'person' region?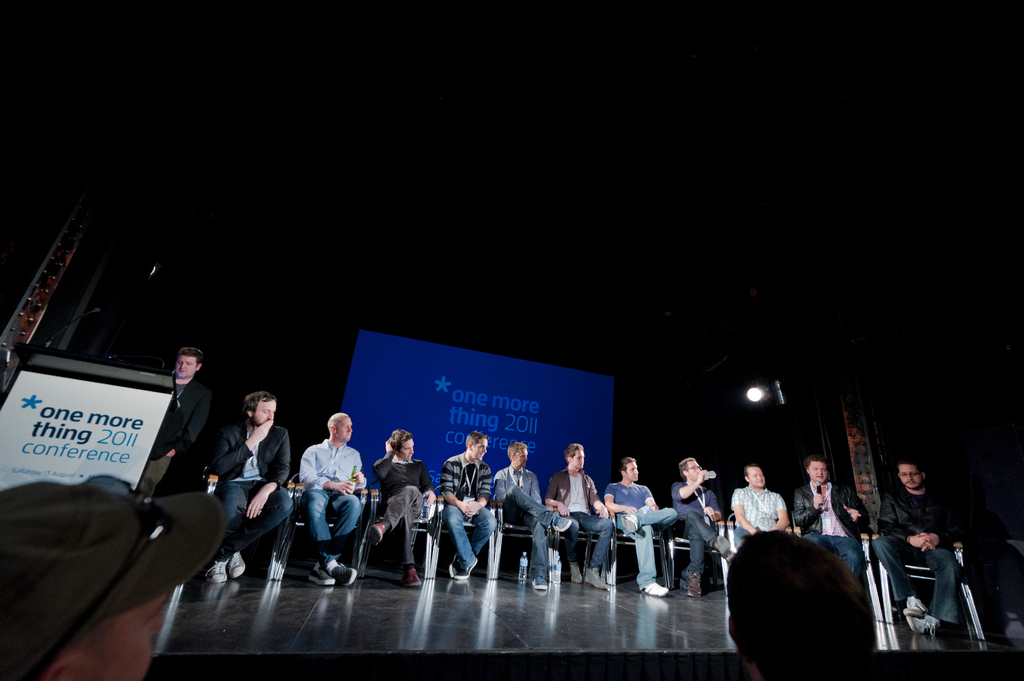
locate(0, 472, 227, 680)
